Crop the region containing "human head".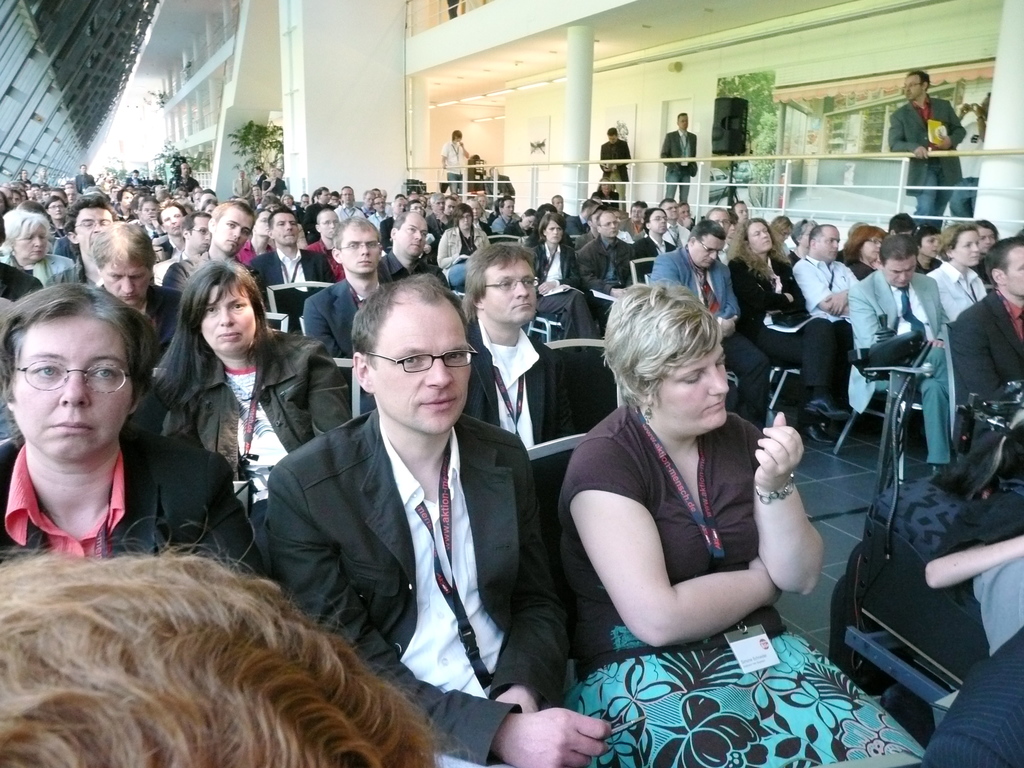
Crop region: bbox(396, 196, 410, 211).
